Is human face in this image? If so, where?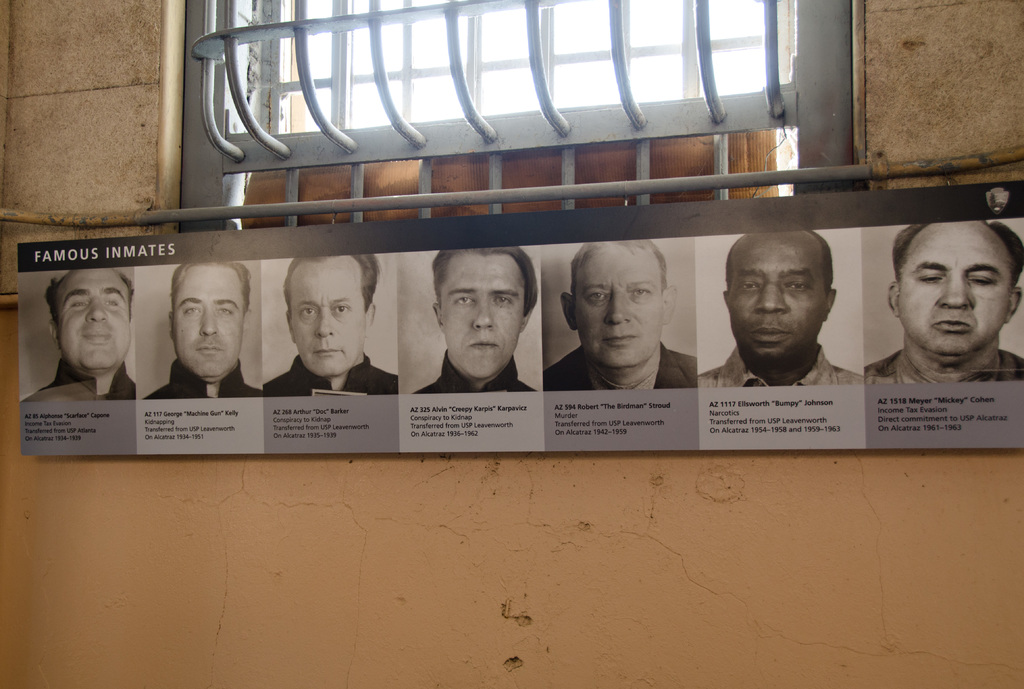
Yes, at box(440, 252, 525, 375).
